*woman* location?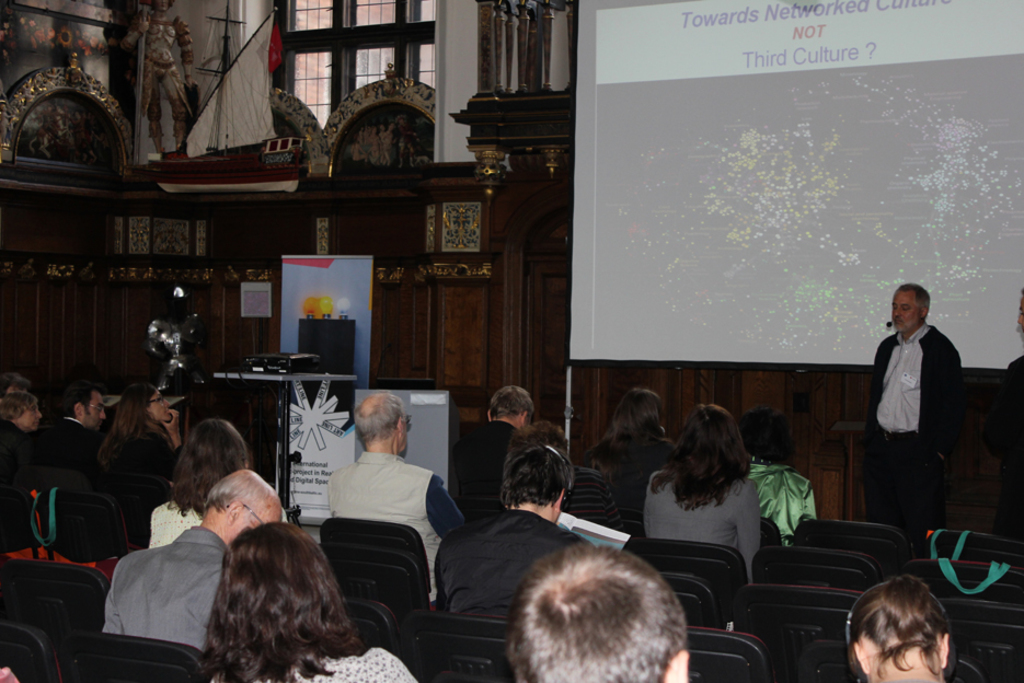
(94, 379, 182, 489)
